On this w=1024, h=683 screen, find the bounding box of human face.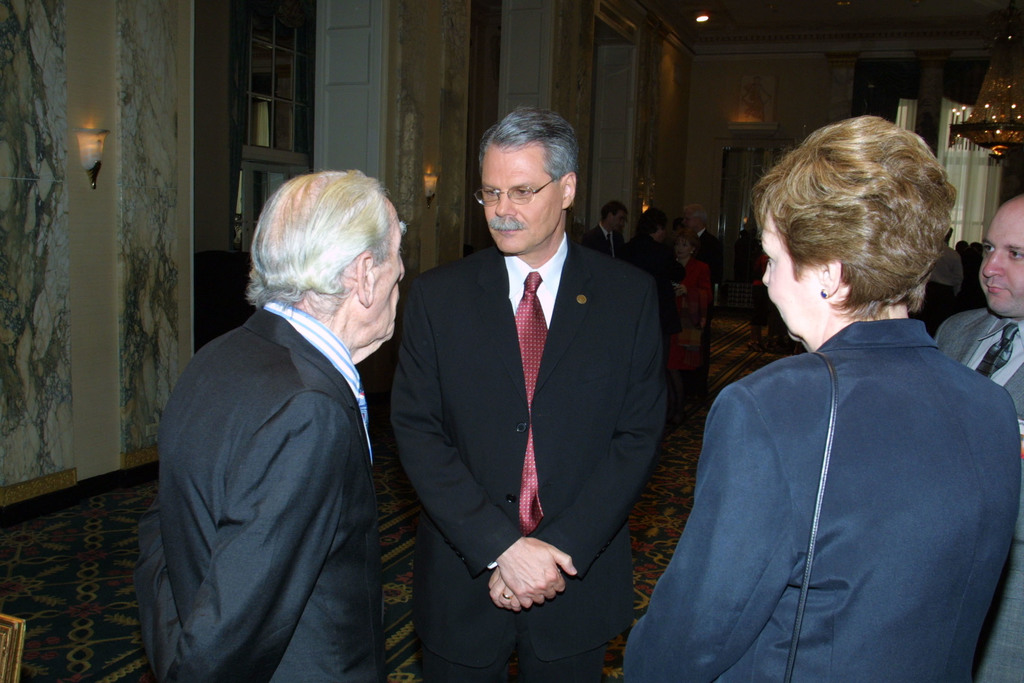
Bounding box: 762 212 831 352.
